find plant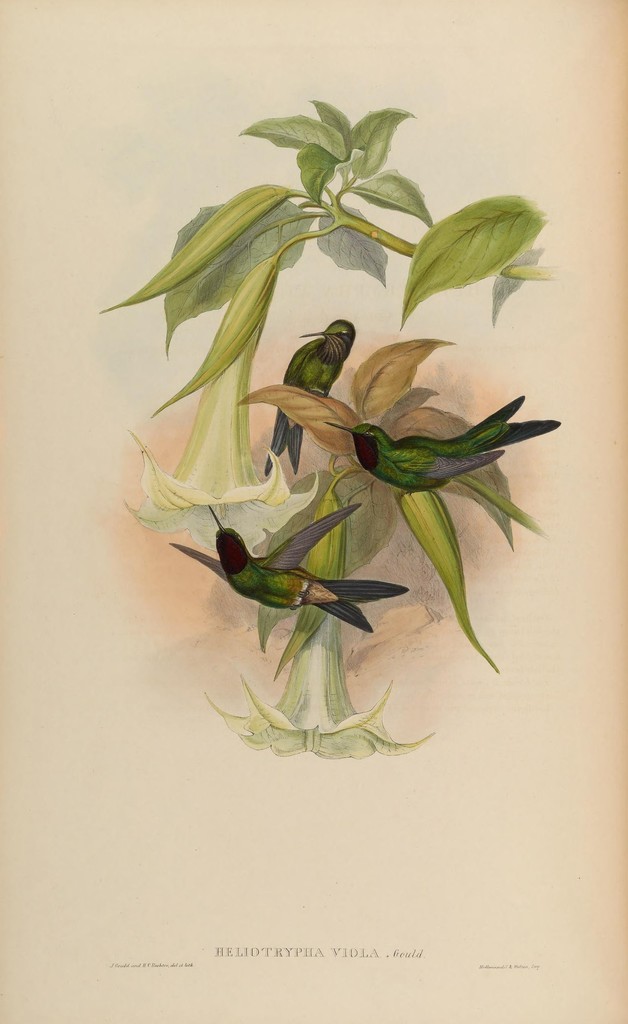
detection(93, 26, 558, 816)
